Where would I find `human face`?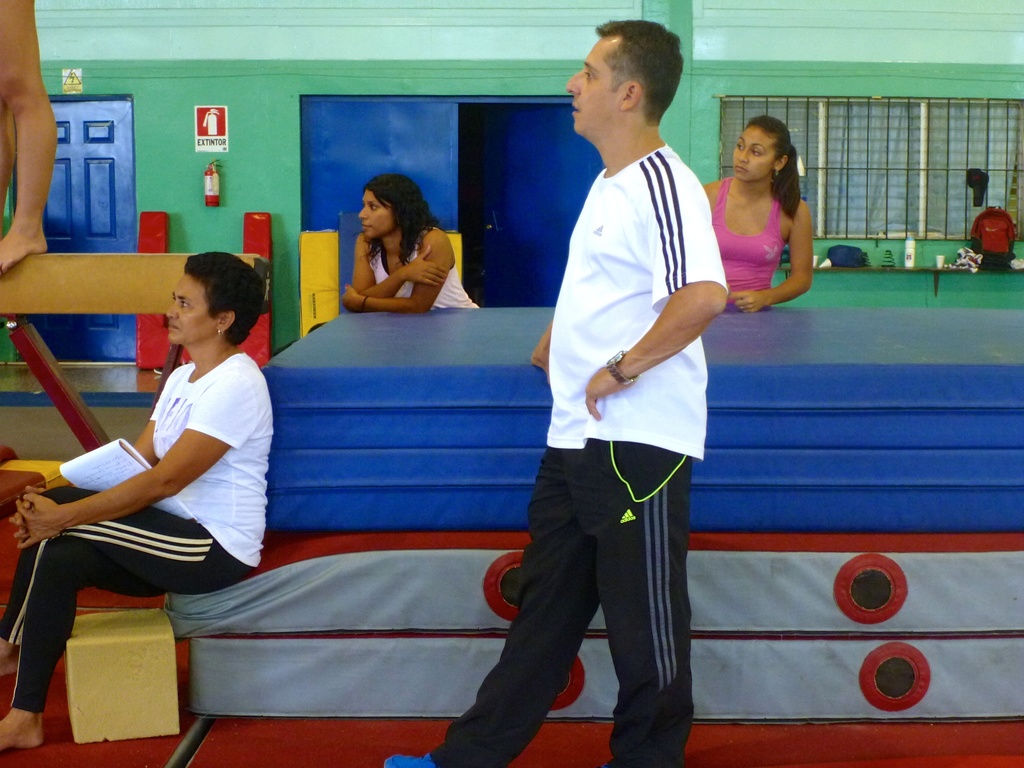
At bbox(733, 130, 785, 179).
